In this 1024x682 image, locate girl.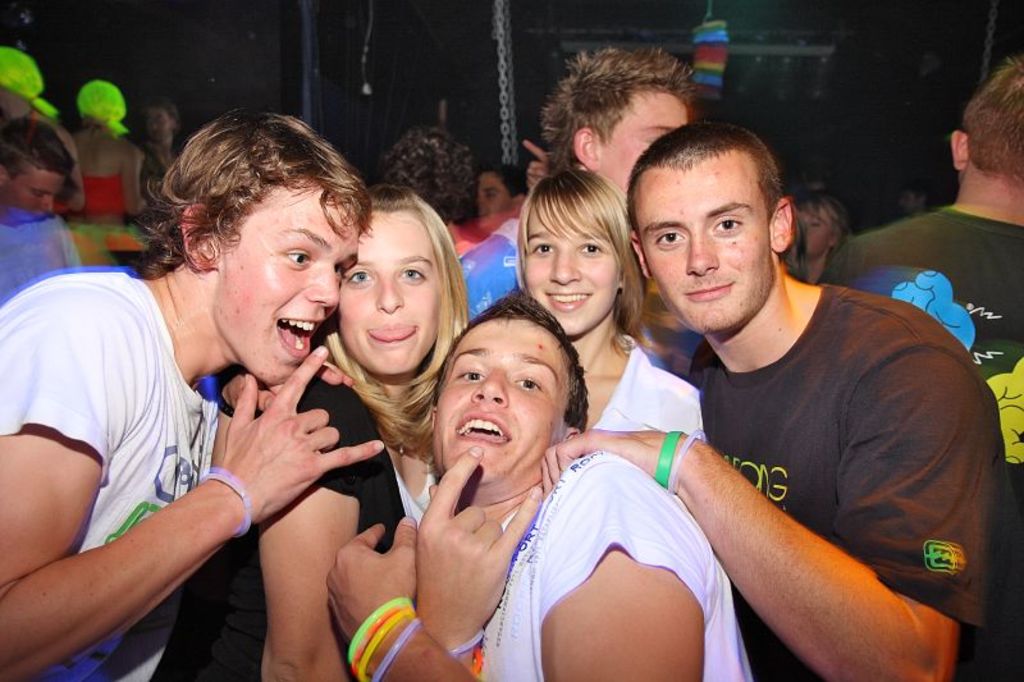
Bounding box: box=[150, 191, 471, 681].
